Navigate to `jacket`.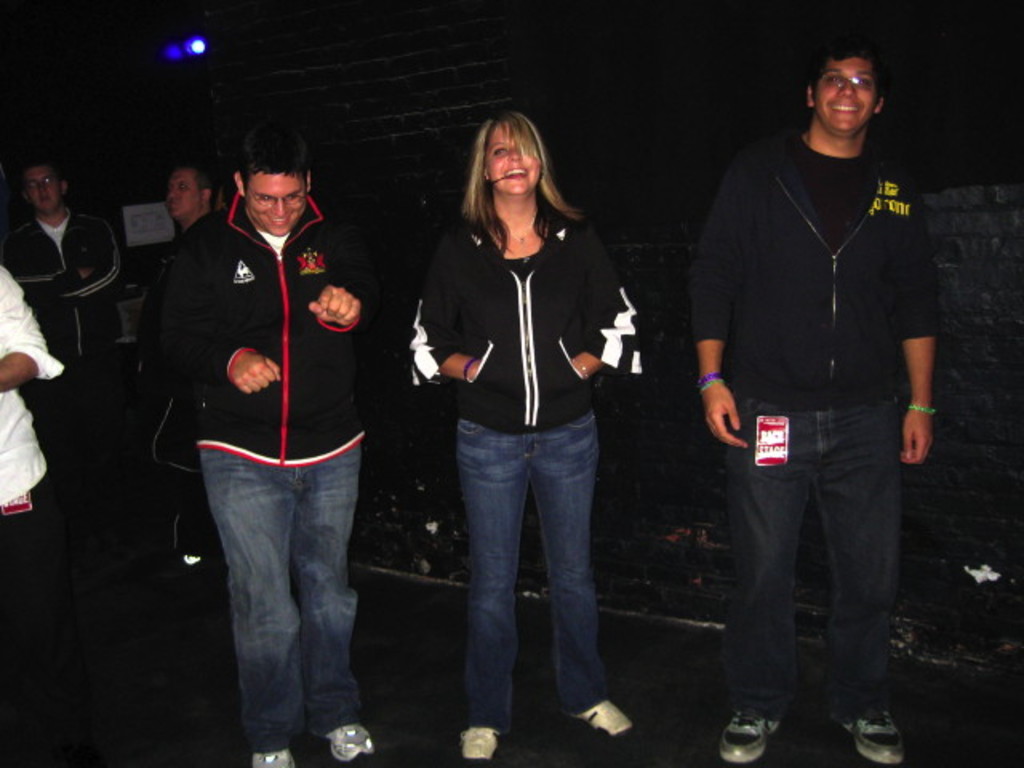
Navigation target: rect(131, 187, 386, 467).
